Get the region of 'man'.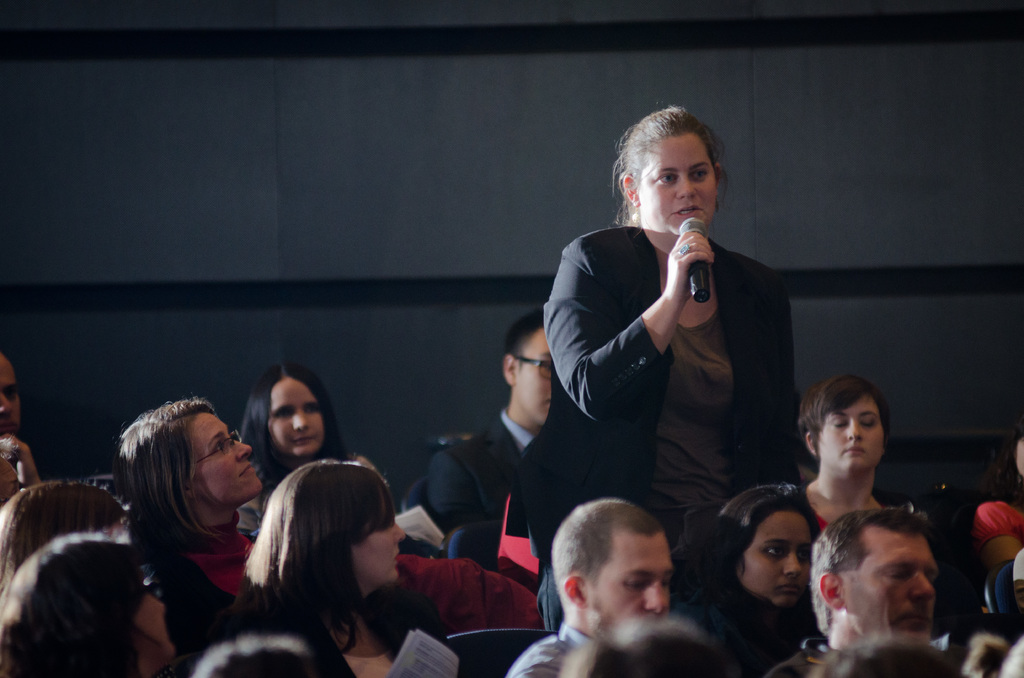
(x1=507, y1=496, x2=674, y2=677).
